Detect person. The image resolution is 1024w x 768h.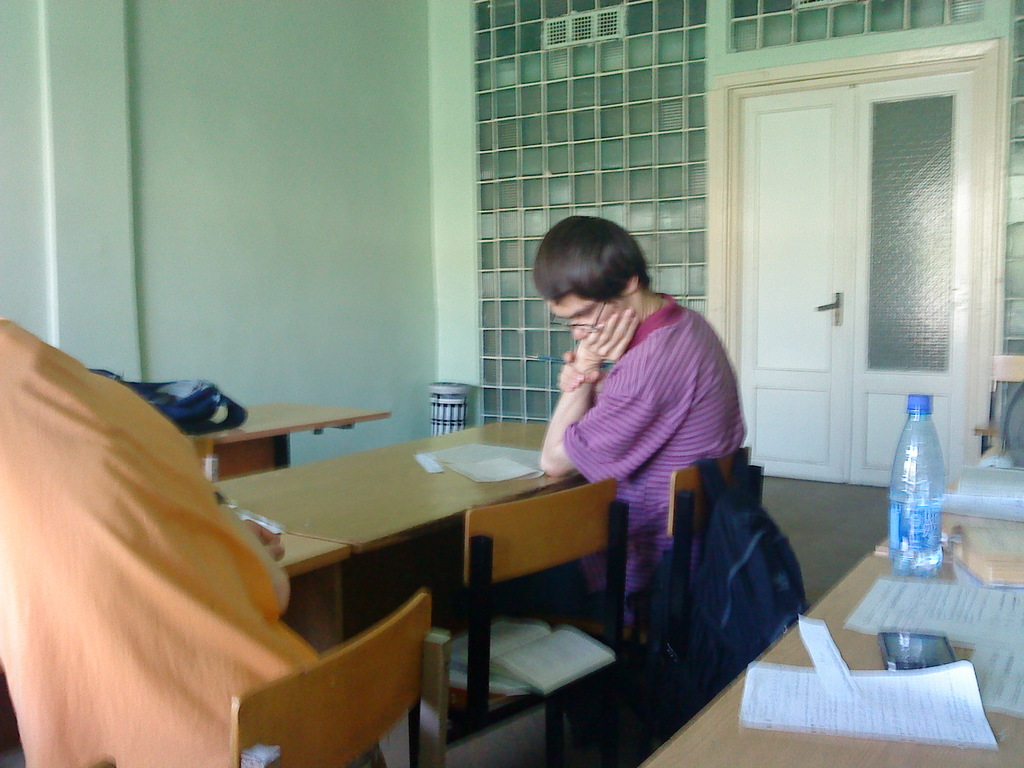
crop(513, 212, 744, 646).
